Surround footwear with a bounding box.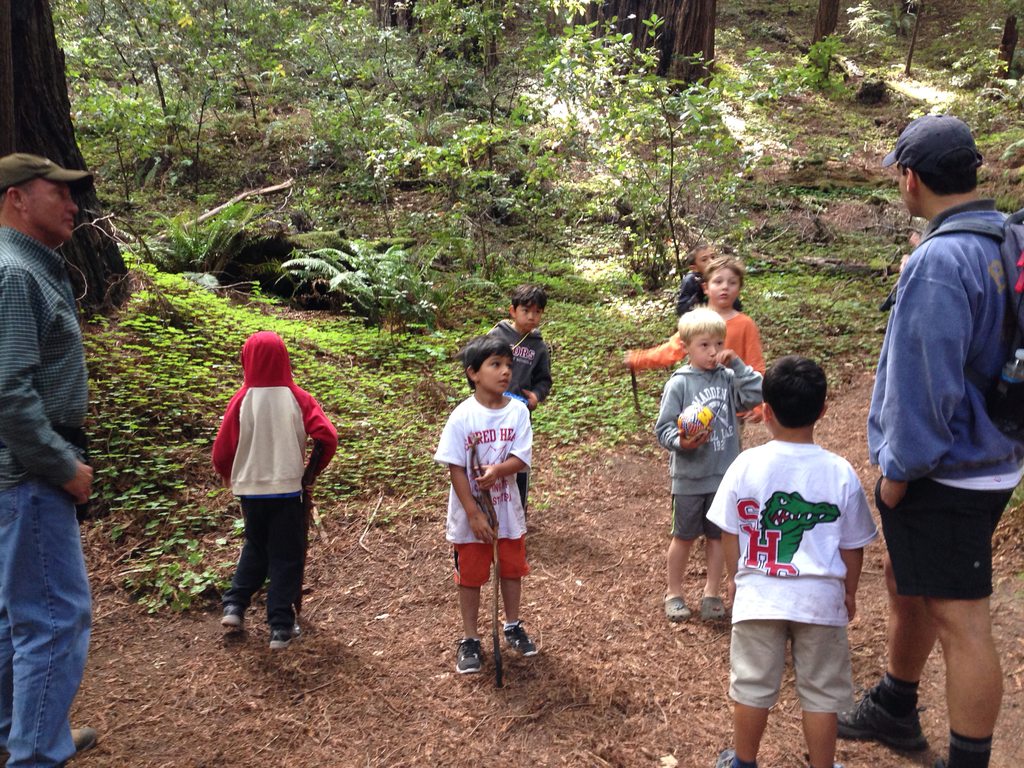
(x1=72, y1=728, x2=99, y2=758).
